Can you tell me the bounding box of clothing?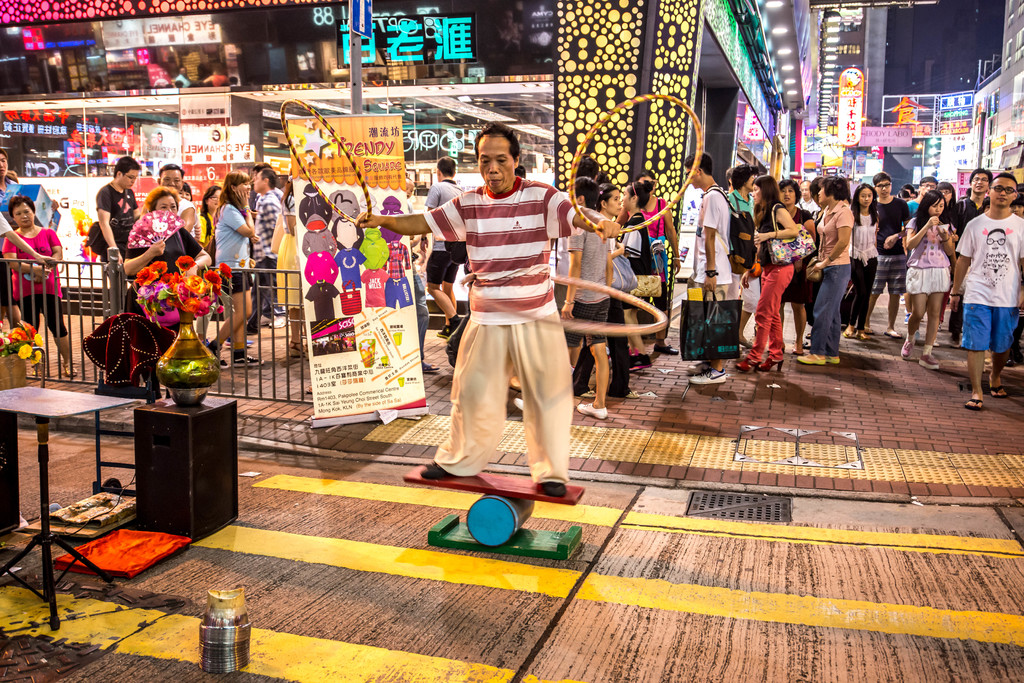
[left=638, top=188, right=674, bottom=247].
